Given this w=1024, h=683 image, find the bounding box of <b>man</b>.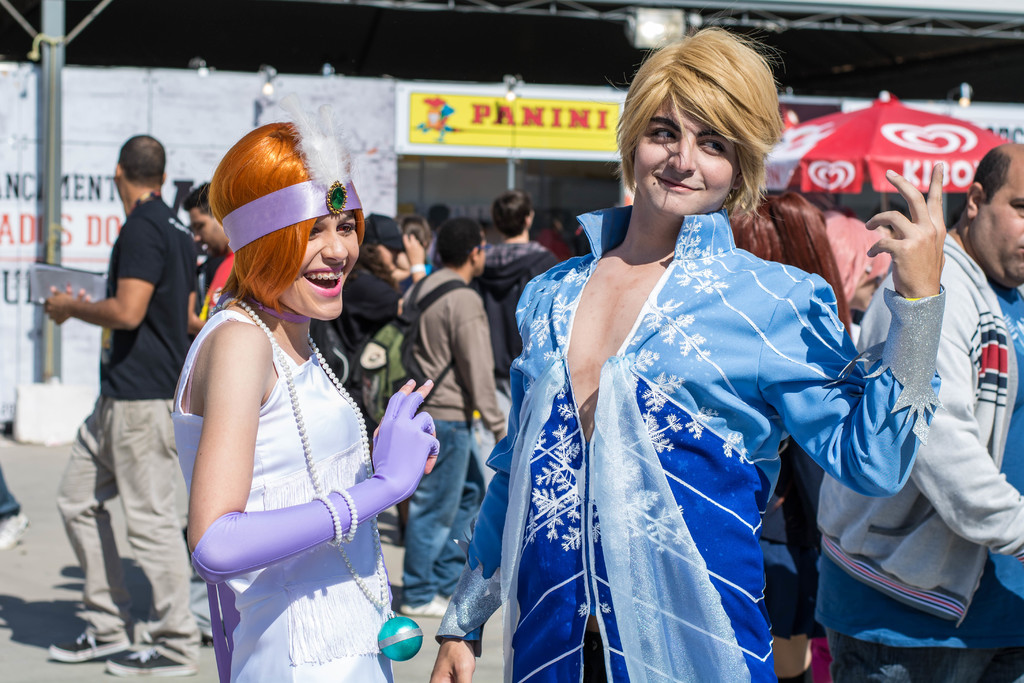
{"left": 471, "top": 181, "right": 560, "bottom": 381}.
